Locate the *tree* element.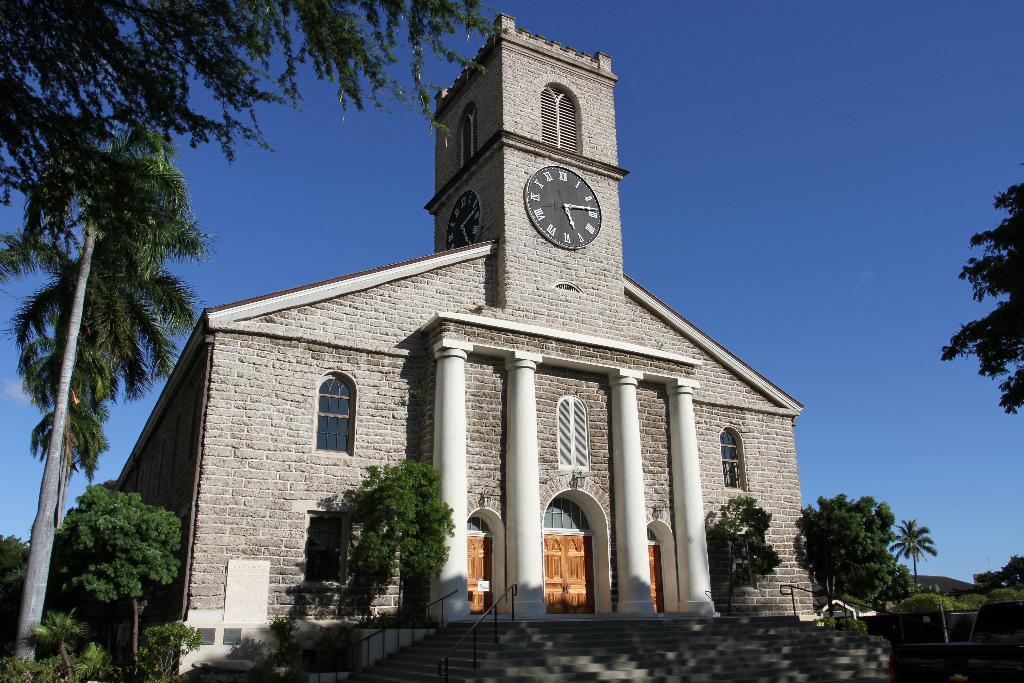
Element bbox: 795:490:899:623.
